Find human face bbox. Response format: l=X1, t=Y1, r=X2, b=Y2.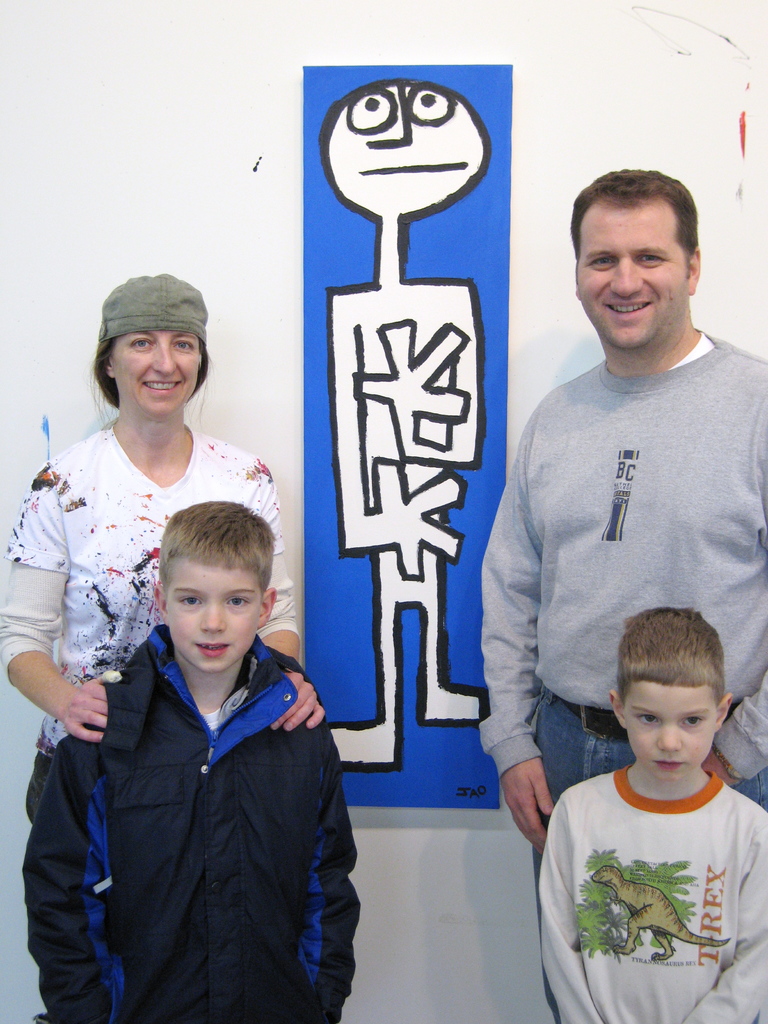
l=107, t=328, r=205, b=417.
